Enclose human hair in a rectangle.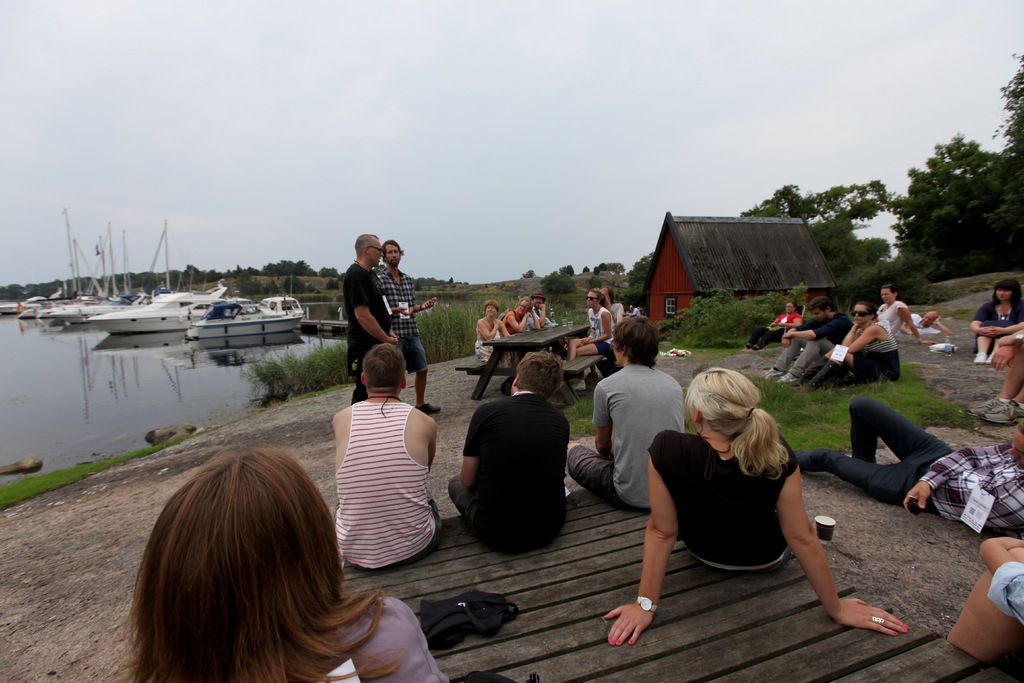
rect(516, 348, 564, 399).
